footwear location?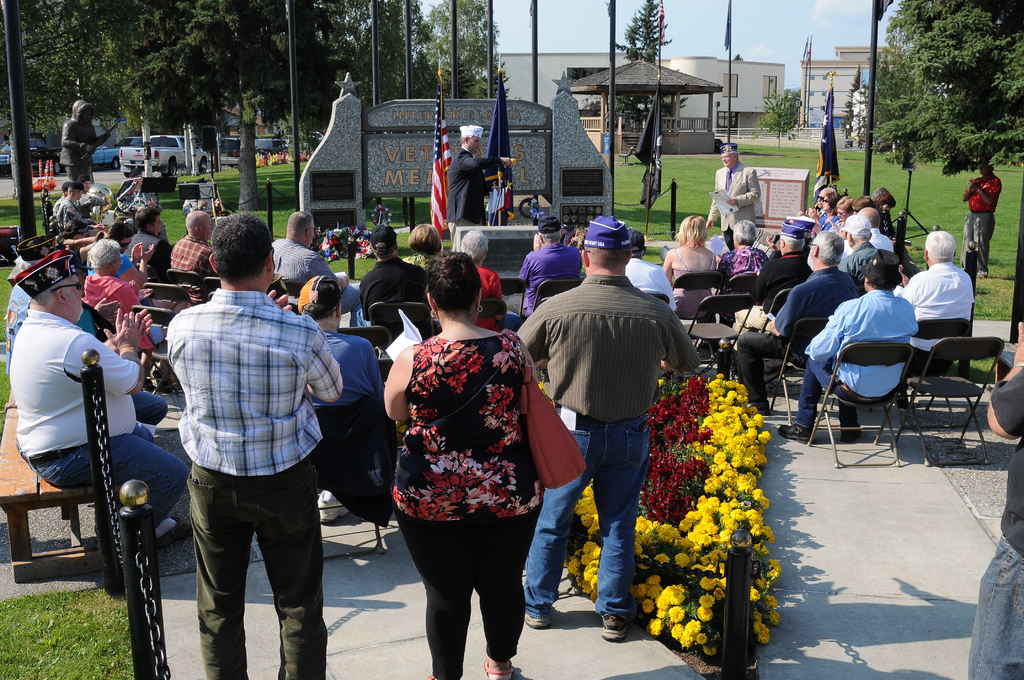
{"left": 749, "top": 396, "right": 769, "bottom": 415}
